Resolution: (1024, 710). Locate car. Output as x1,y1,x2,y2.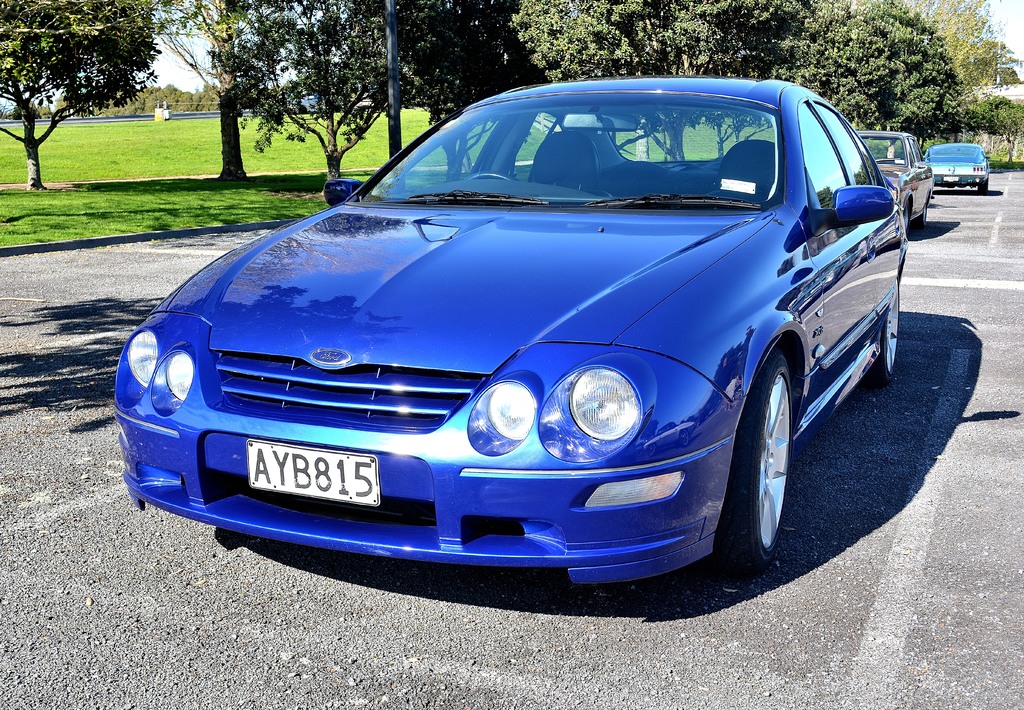
854,124,934,238.
